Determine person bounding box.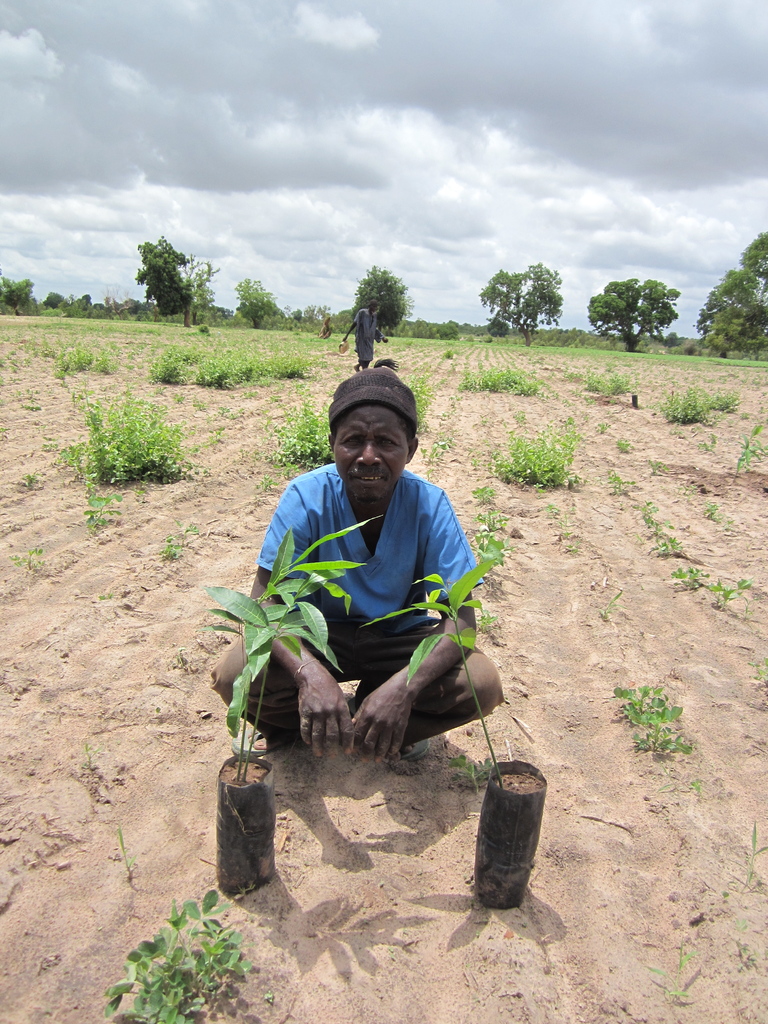
Determined: [left=234, top=352, right=487, bottom=802].
